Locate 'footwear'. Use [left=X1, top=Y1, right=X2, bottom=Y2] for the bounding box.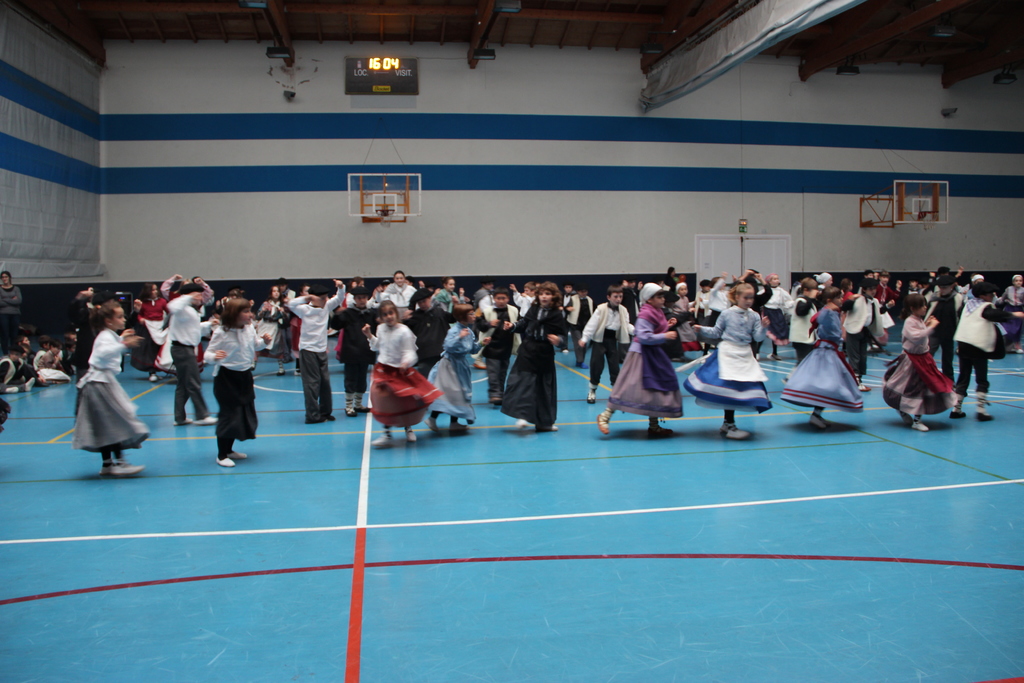
[left=109, top=459, right=147, bottom=478].
